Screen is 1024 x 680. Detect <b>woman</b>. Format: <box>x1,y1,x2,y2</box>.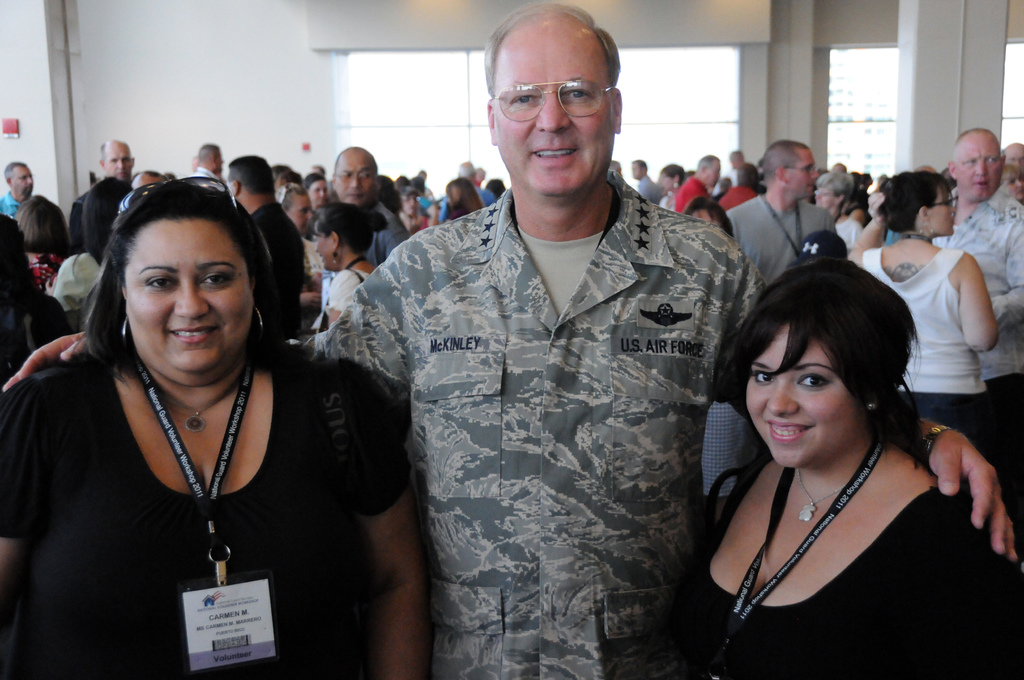
<box>52,177,131,327</box>.
